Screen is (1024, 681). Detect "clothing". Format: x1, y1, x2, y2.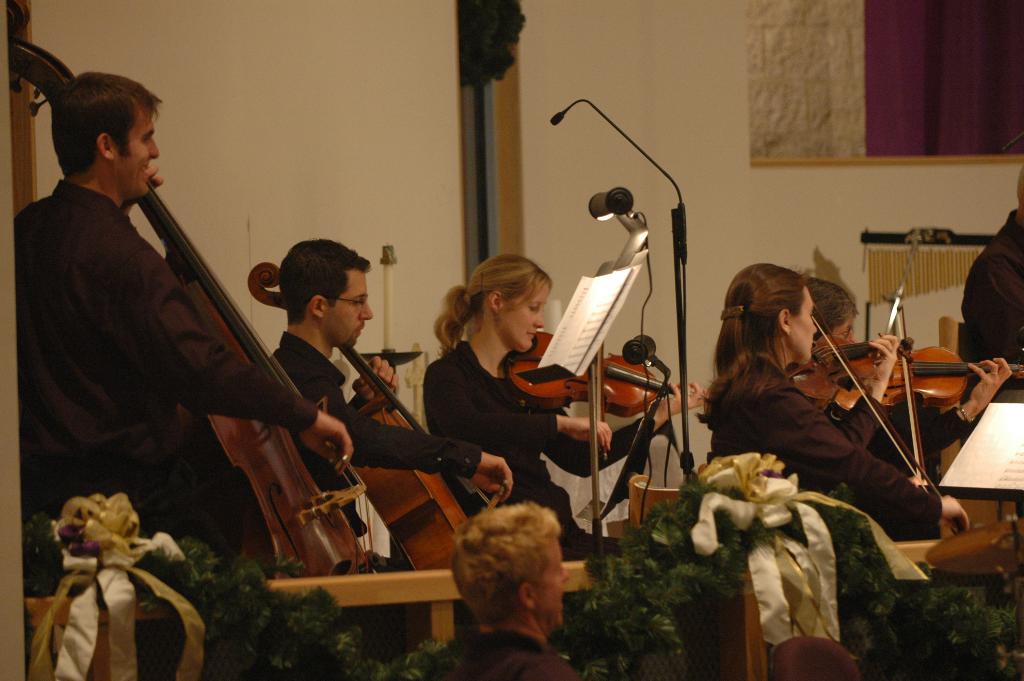
826, 390, 966, 473.
